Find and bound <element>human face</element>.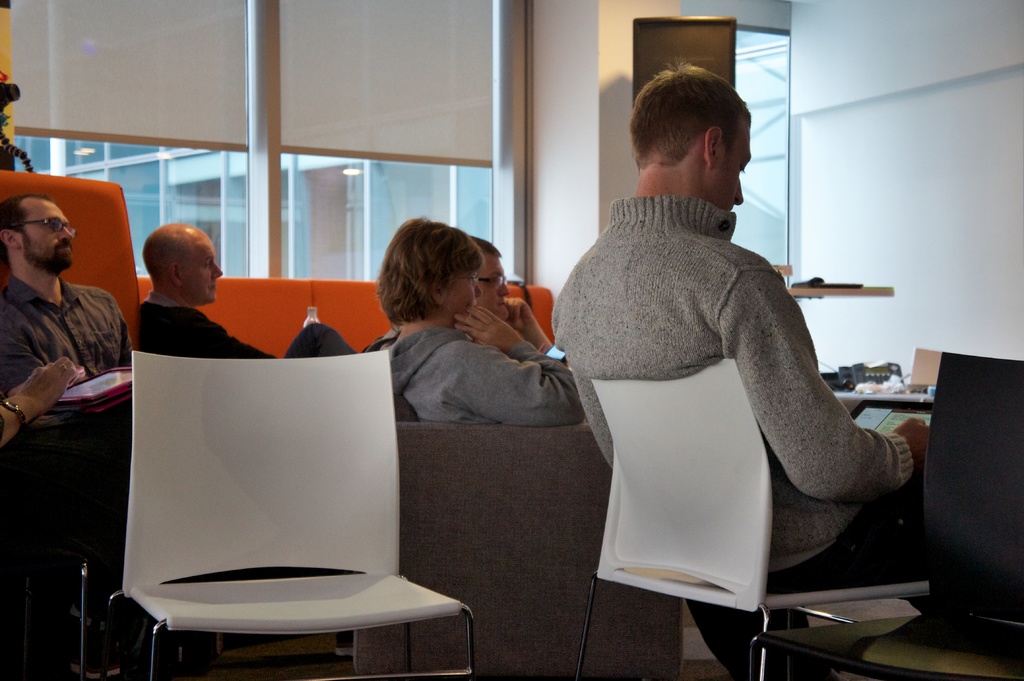
Bound: x1=475 y1=254 x2=509 y2=320.
